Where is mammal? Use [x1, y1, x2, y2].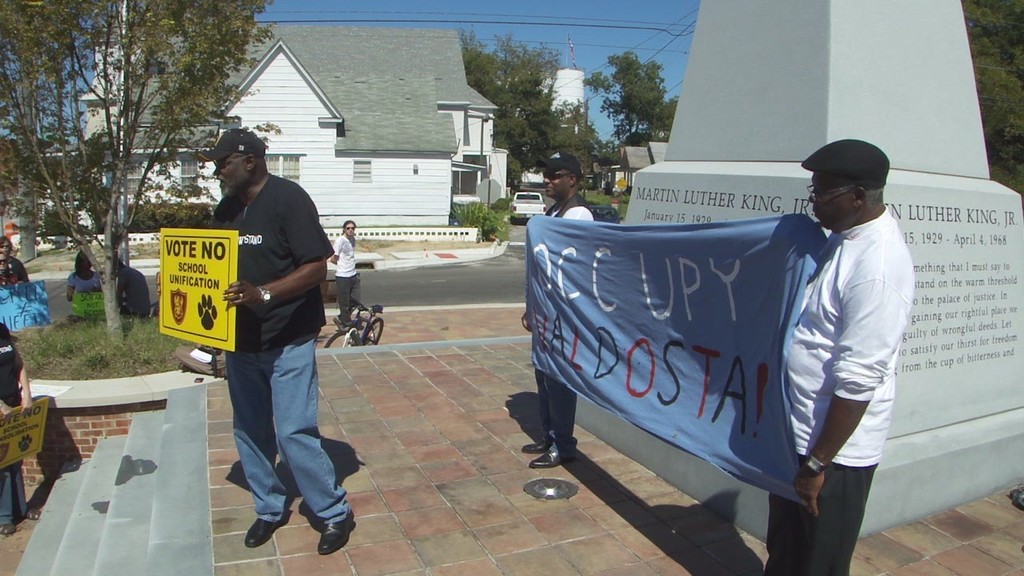
[155, 128, 354, 554].
